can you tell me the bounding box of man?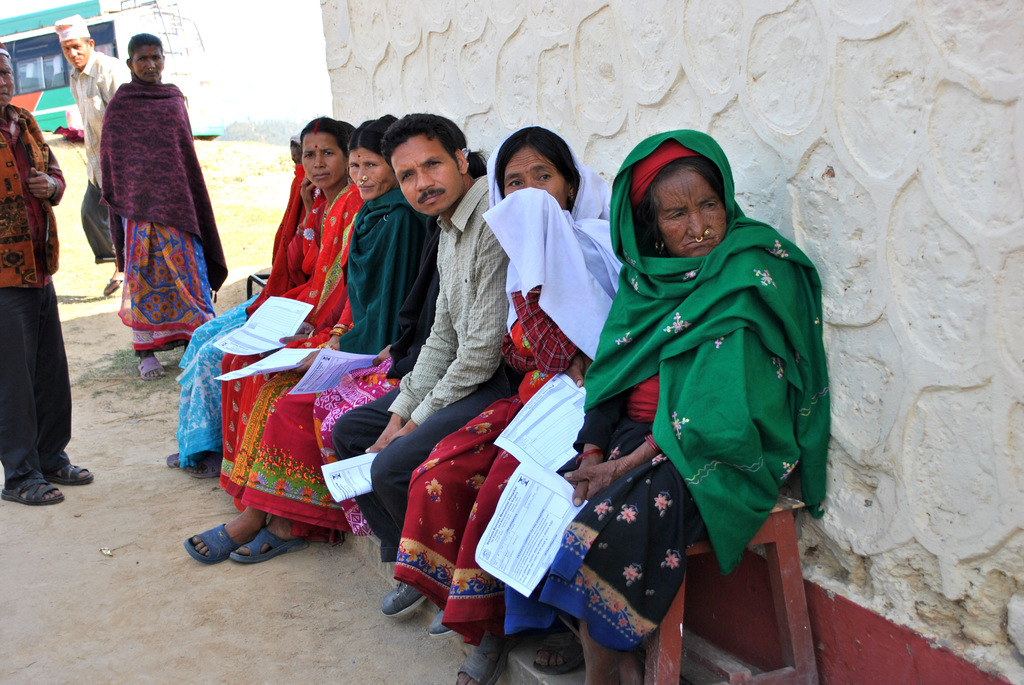
detection(0, 36, 94, 507).
